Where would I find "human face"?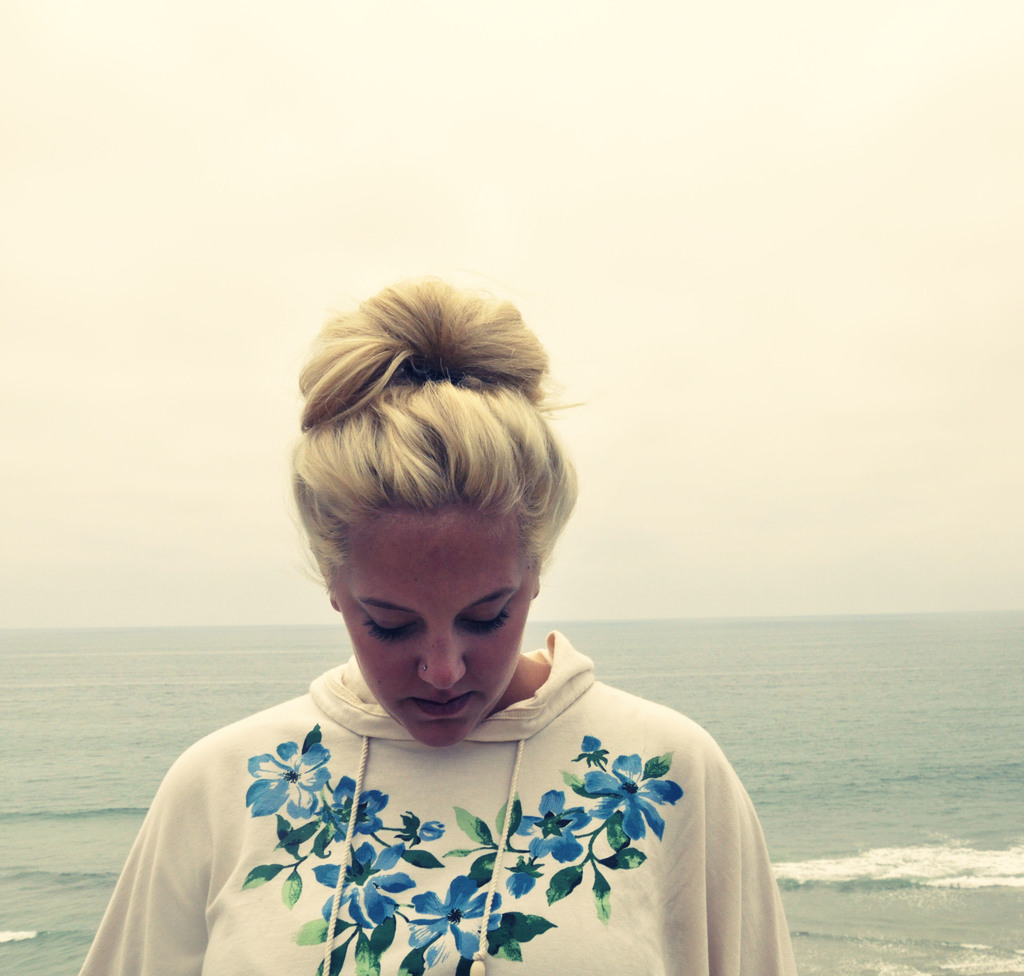
At select_region(331, 507, 532, 749).
